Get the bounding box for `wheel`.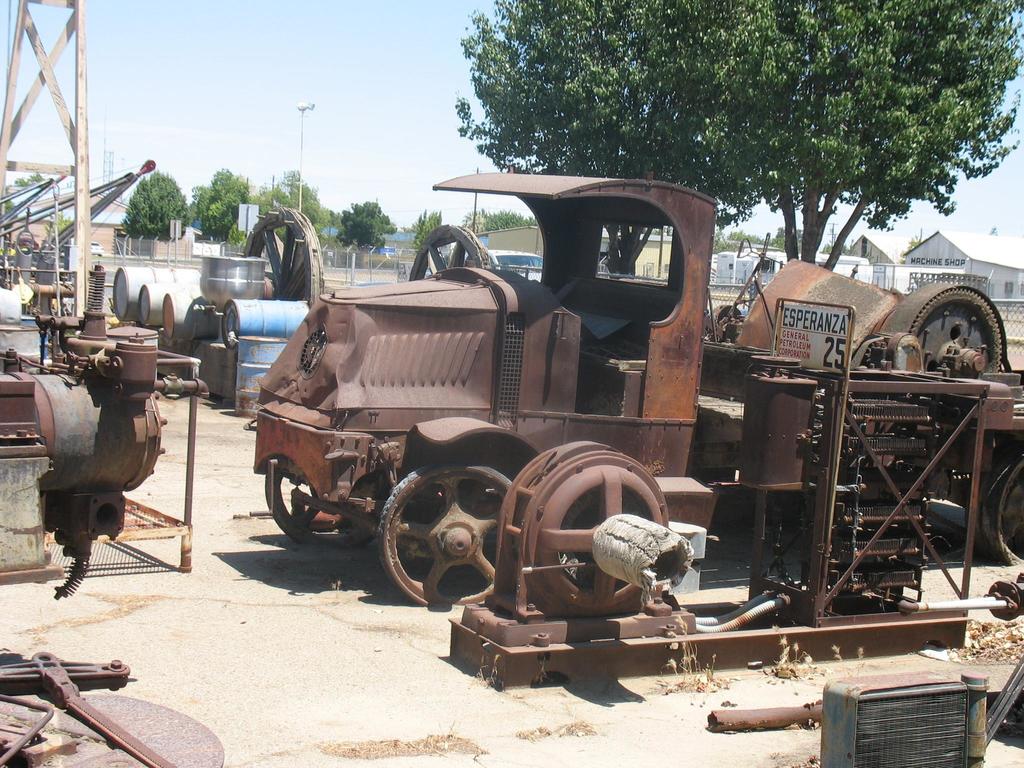
rect(497, 446, 694, 614).
